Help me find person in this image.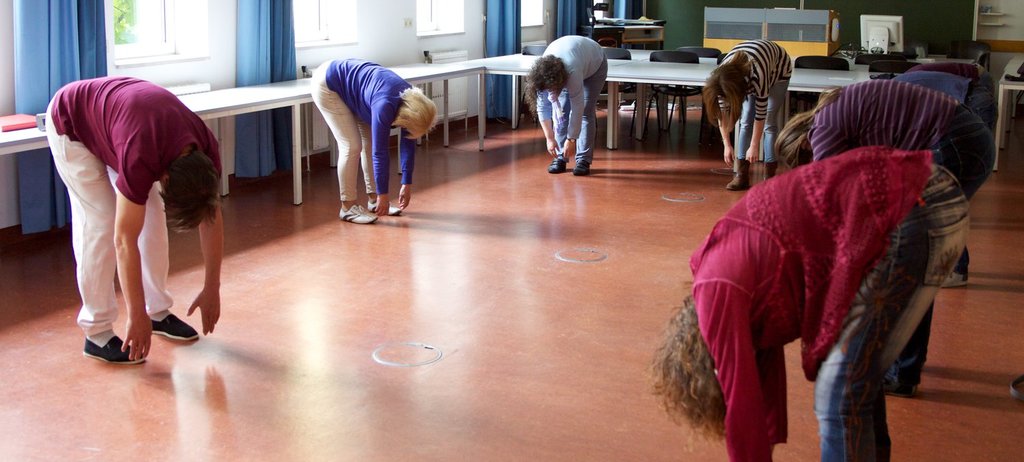
Found it: x1=704 y1=37 x2=793 y2=190.
